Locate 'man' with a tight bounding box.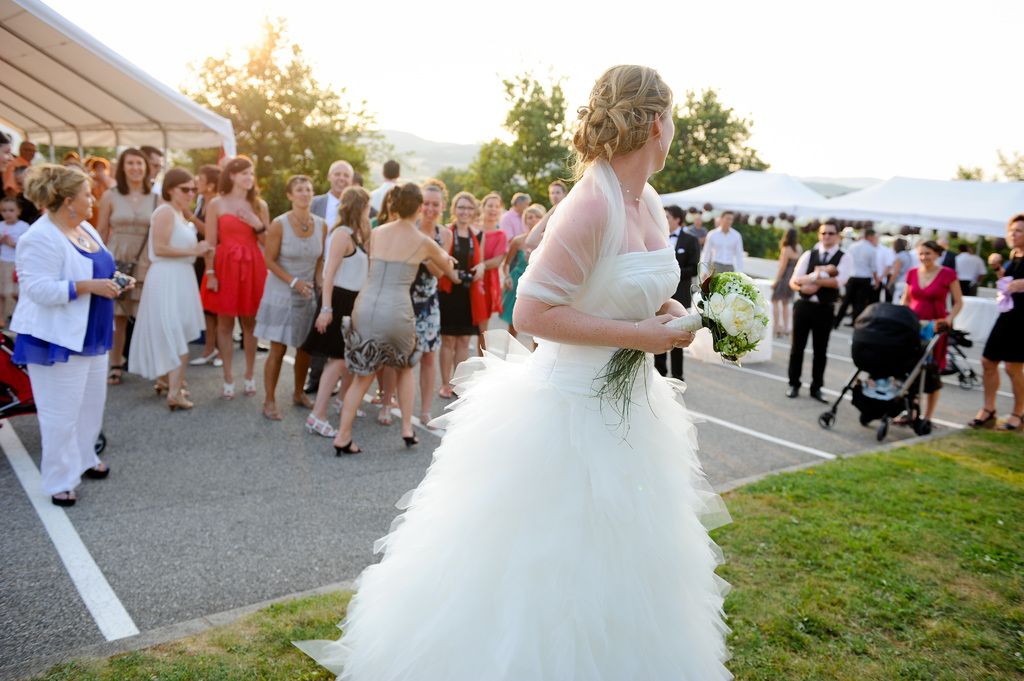
(369, 157, 403, 212).
